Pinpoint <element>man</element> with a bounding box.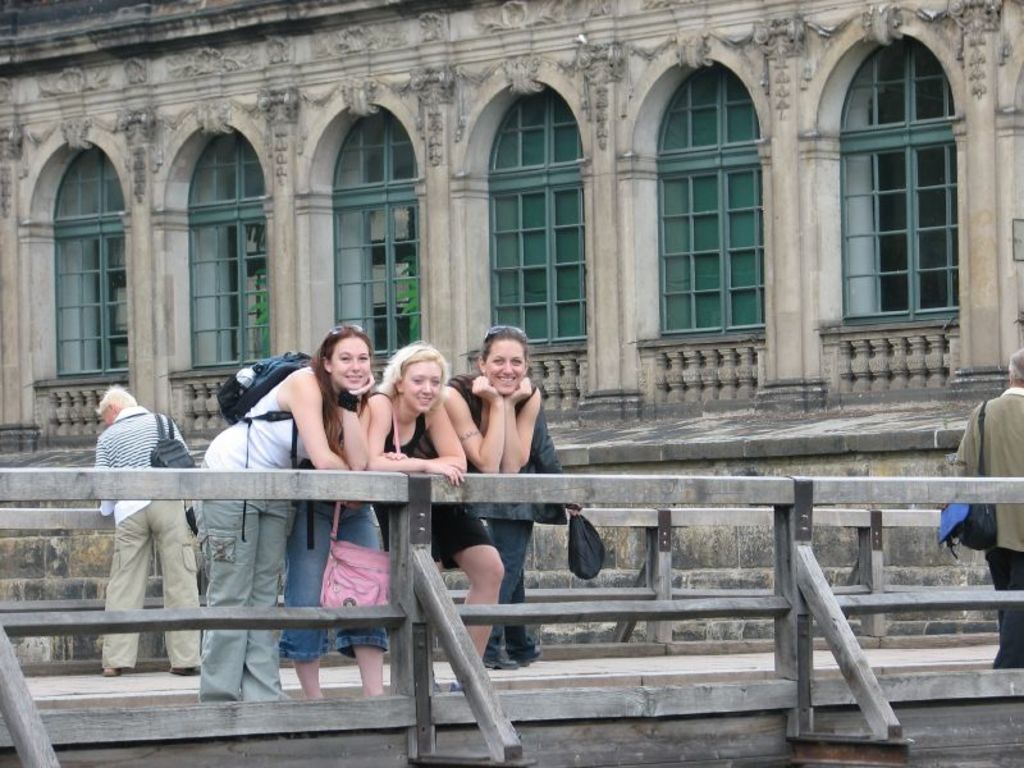
x1=93 y1=379 x2=204 y2=677.
